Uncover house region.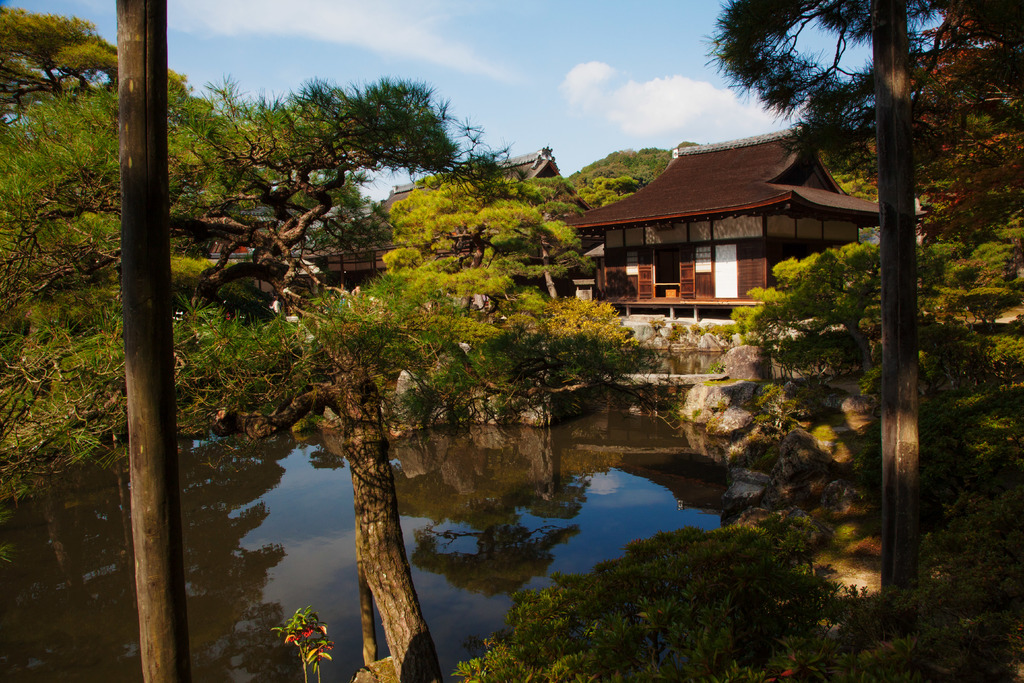
Uncovered: x1=305 y1=143 x2=595 y2=292.
